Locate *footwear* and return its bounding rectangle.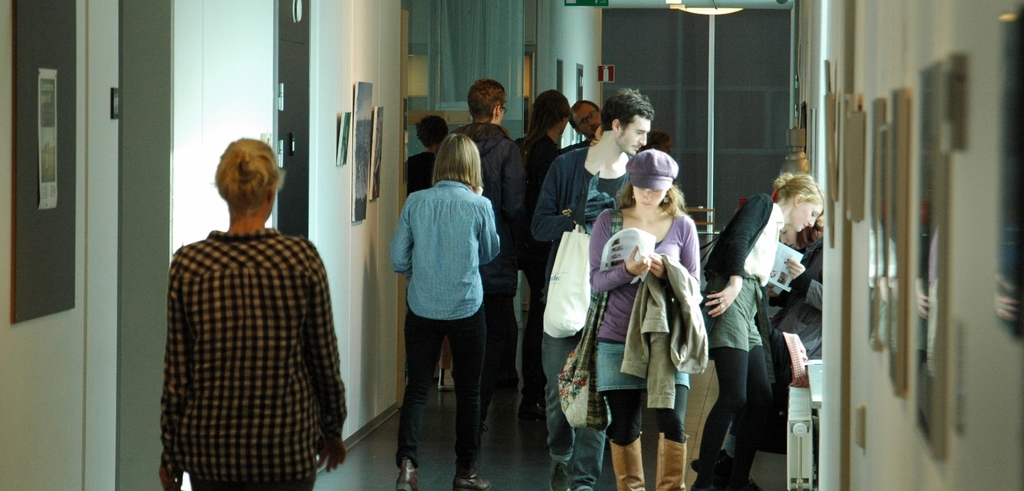
439, 368, 455, 392.
